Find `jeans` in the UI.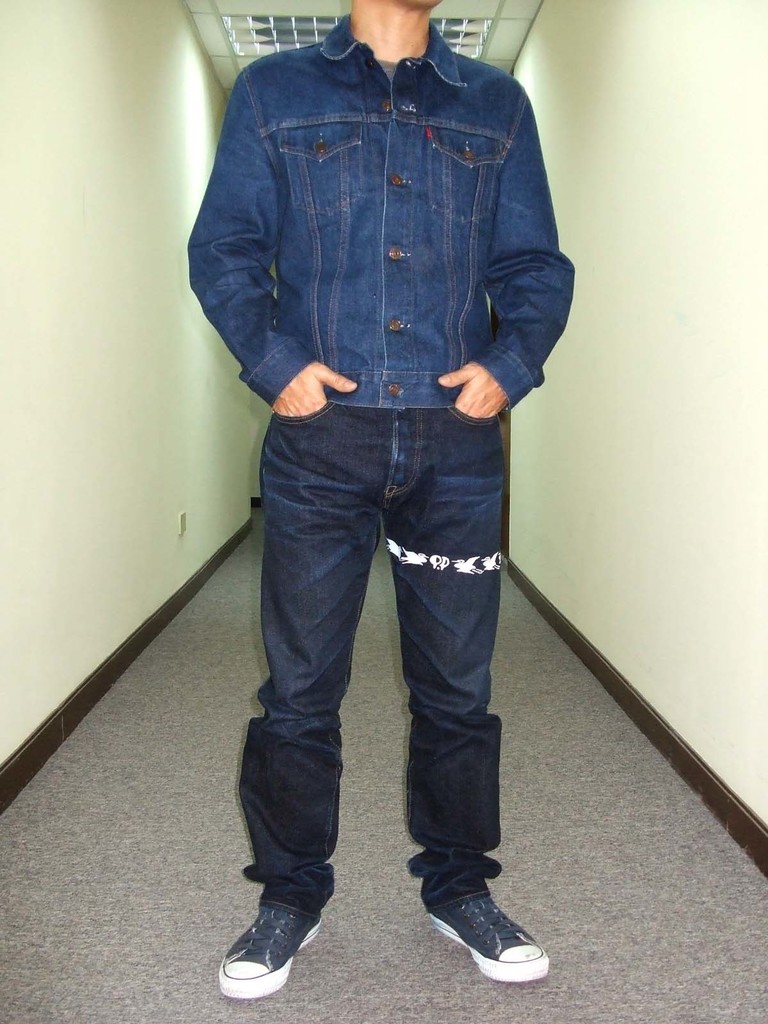
UI element at bbox(186, 20, 575, 415).
